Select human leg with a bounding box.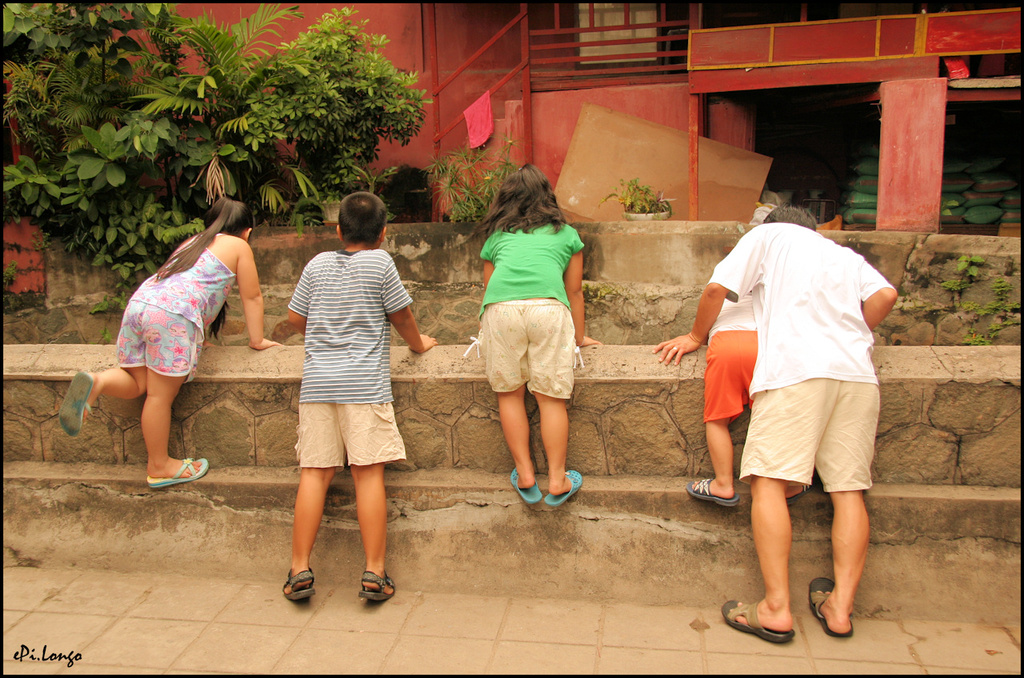
{"x1": 280, "y1": 361, "x2": 348, "y2": 604}.
